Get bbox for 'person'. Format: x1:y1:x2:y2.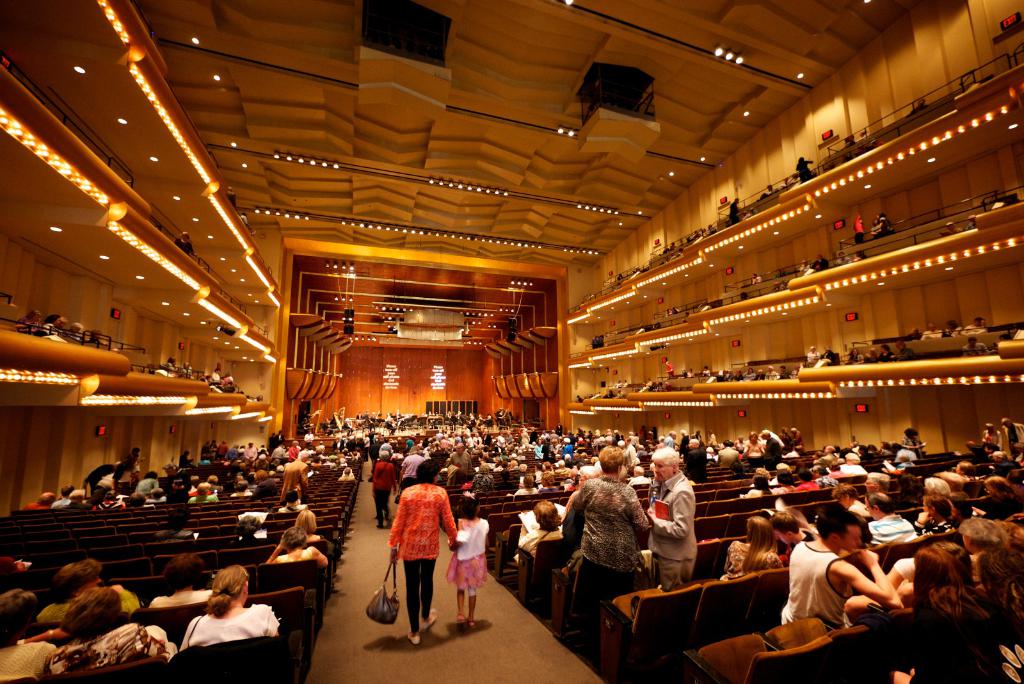
575:394:583:402.
